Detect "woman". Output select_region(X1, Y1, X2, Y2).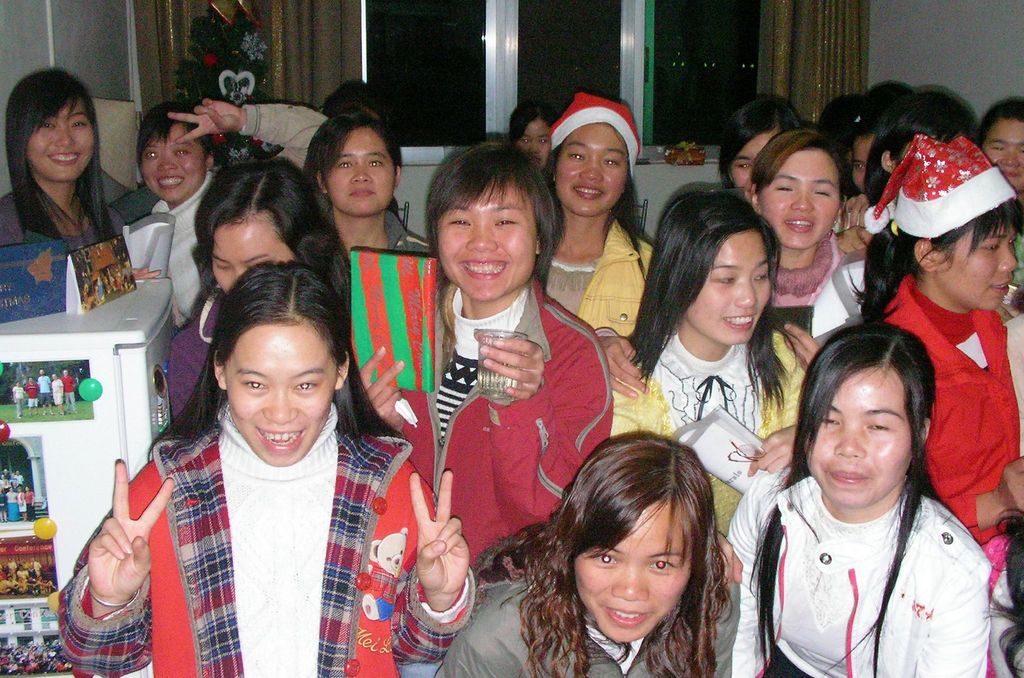
select_region(351, 135, 612, 565).
